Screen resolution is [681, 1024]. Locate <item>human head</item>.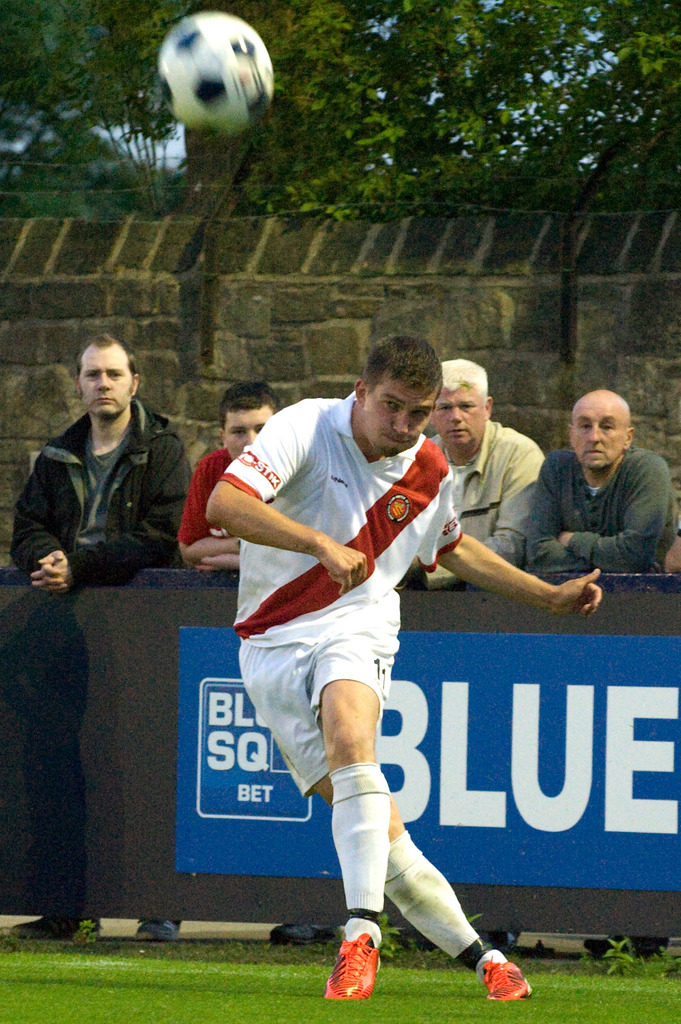
432/358/497/447.
